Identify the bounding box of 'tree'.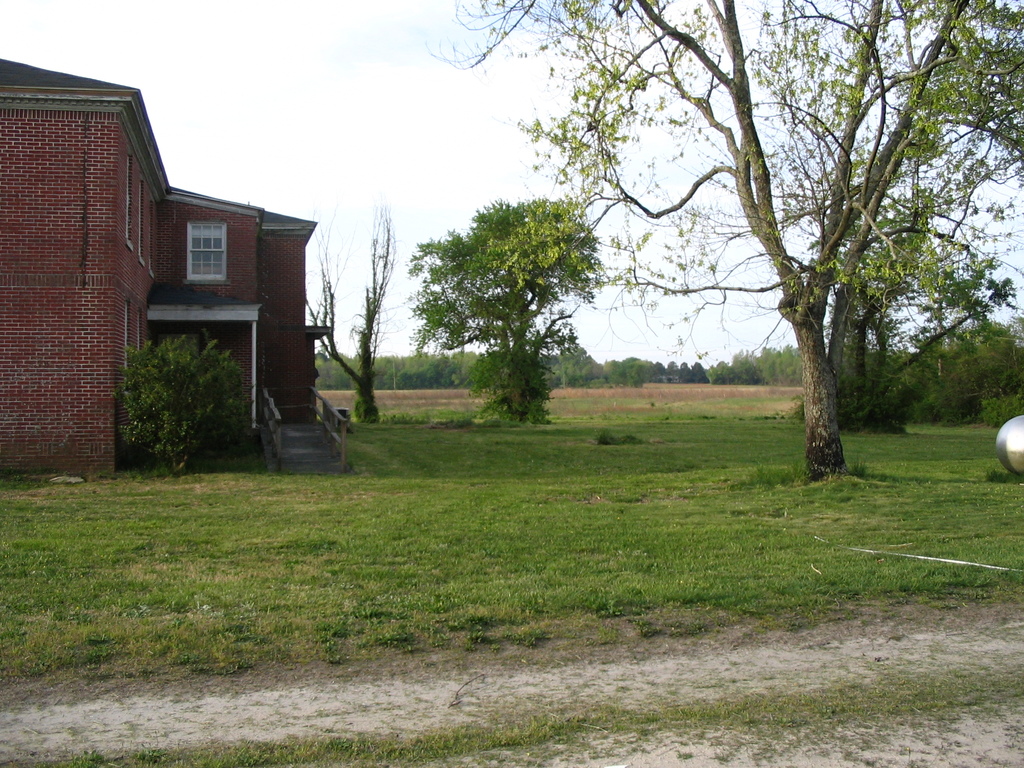
<bbox>607, 358, 644, 390</bbox>.
